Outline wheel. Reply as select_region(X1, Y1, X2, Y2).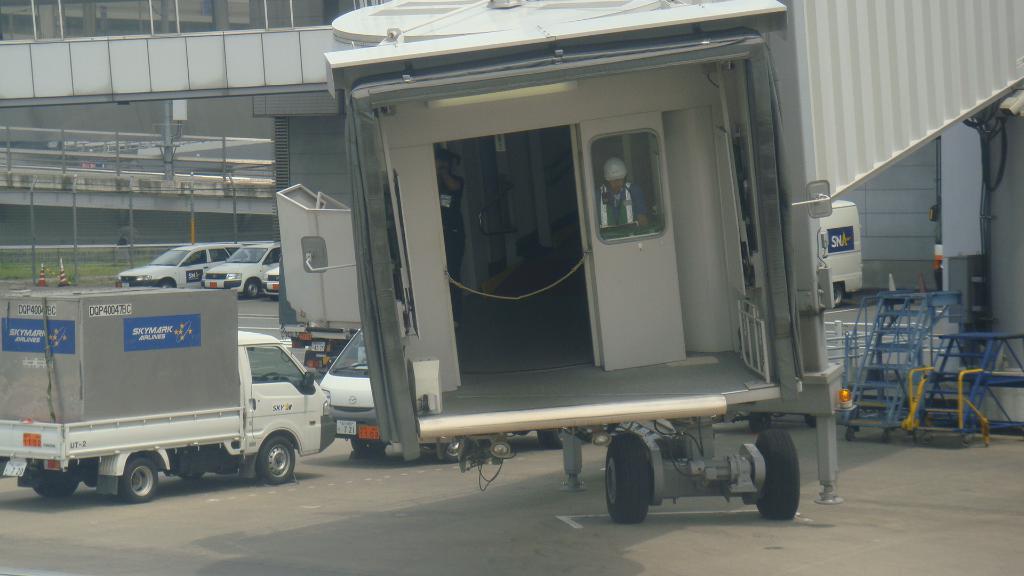
select_region(246, 282, 262, 301).
